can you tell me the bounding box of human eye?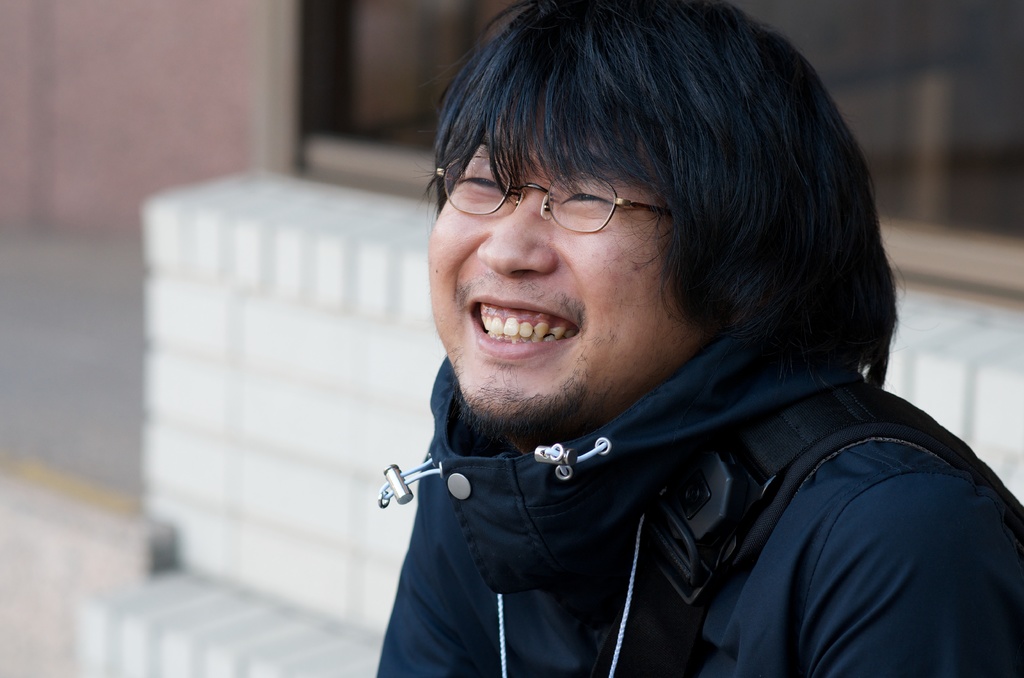
BBox(529, 174, 630, 231).
